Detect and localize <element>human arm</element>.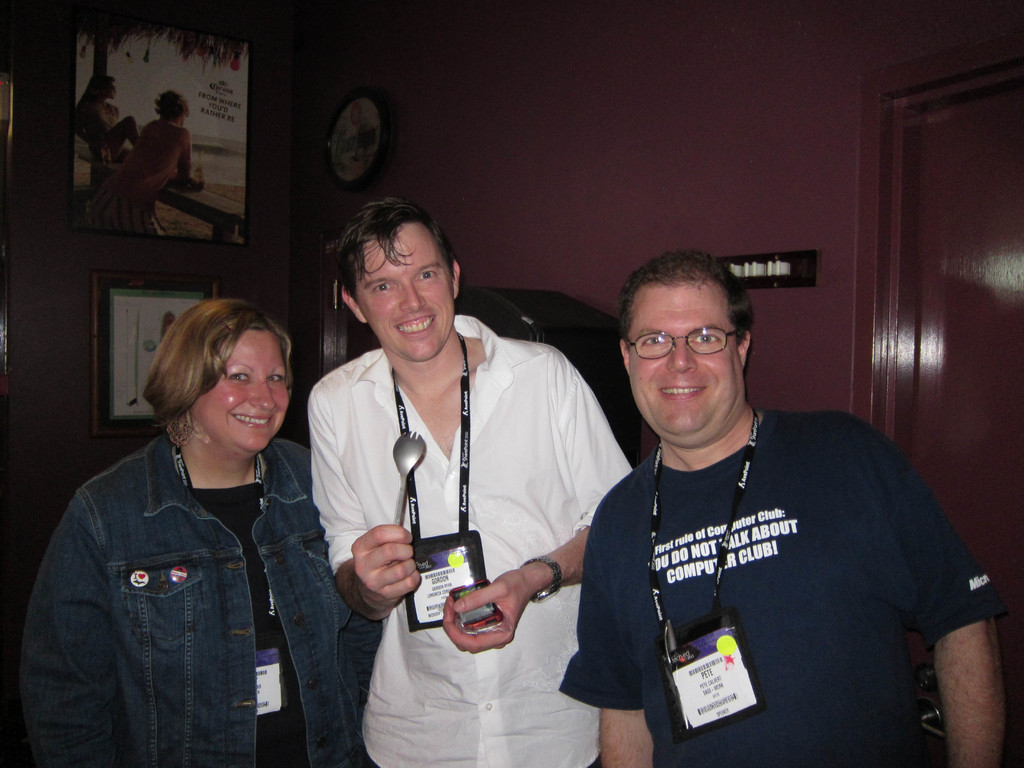
Localized at x1=579 y1=492 x2=653 y2=767.
